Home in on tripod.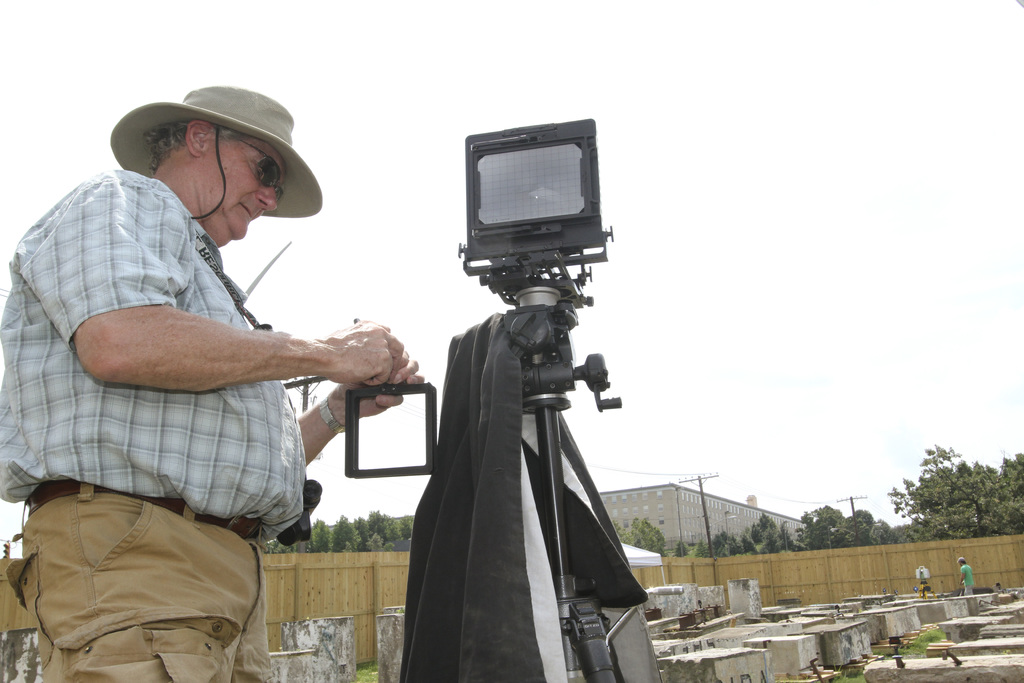
Homed in at [left=516, top=308, right=623, bottom=682].
